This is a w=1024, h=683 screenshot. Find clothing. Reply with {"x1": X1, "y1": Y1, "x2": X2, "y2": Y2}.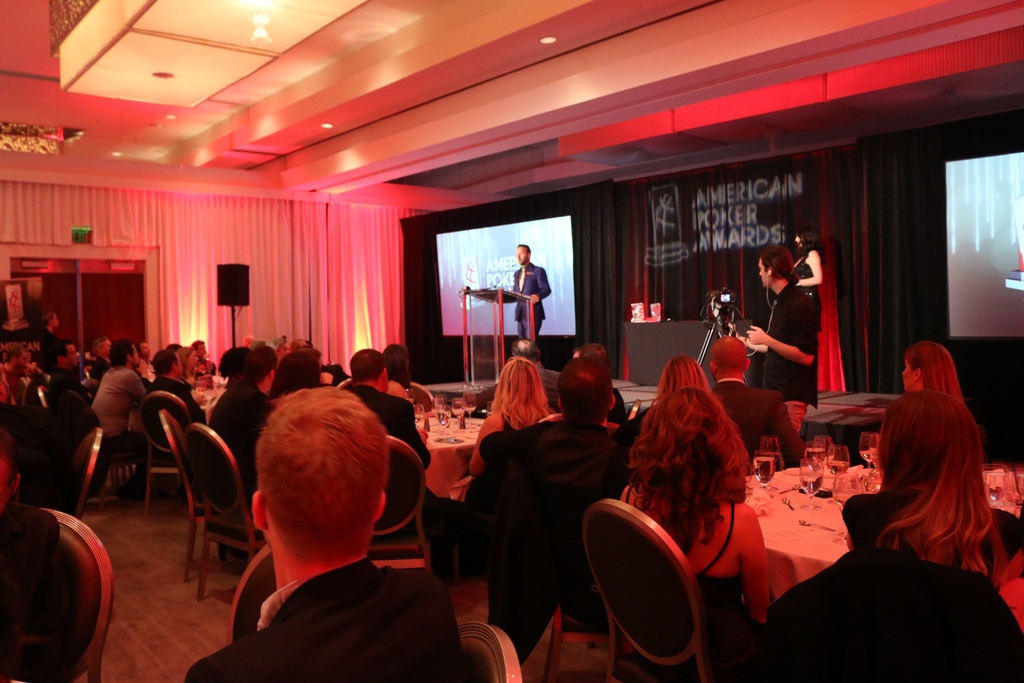
{"x1": 178, "y1": 554, "x2": 486, "y2": 682}.
